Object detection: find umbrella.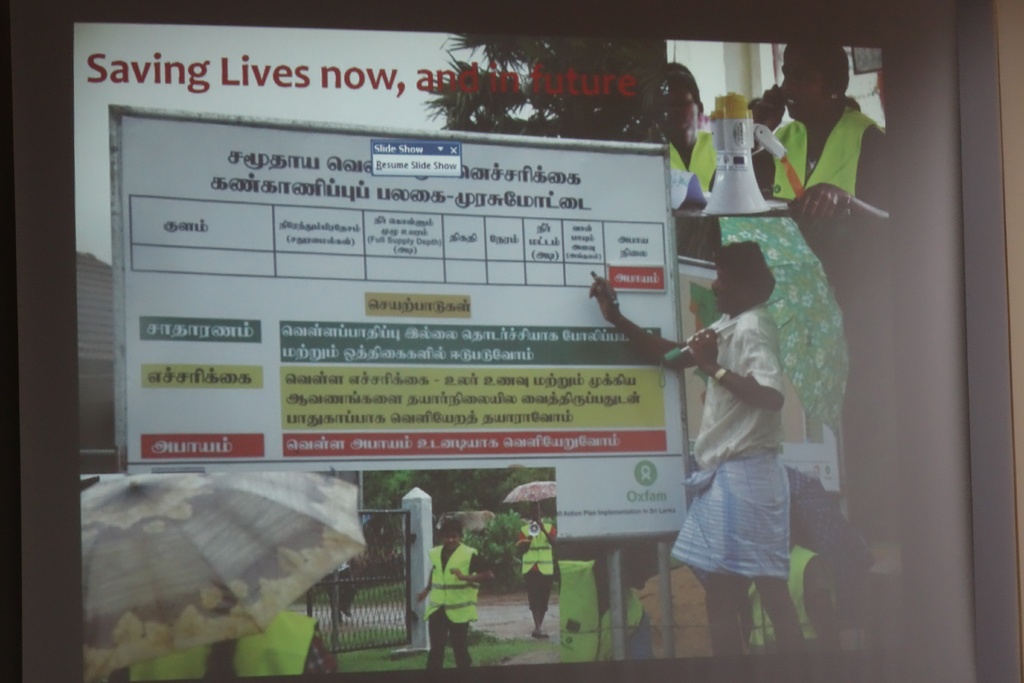
<region>502, 481, 556, 522</region>.
